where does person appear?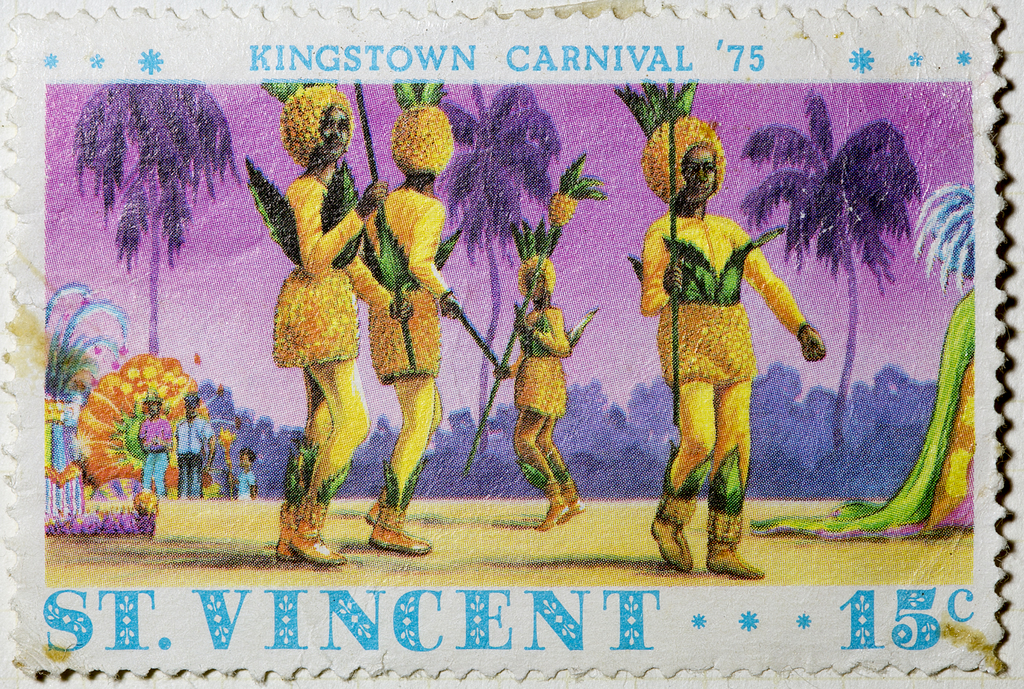
Appears at 233,448,258,502.
